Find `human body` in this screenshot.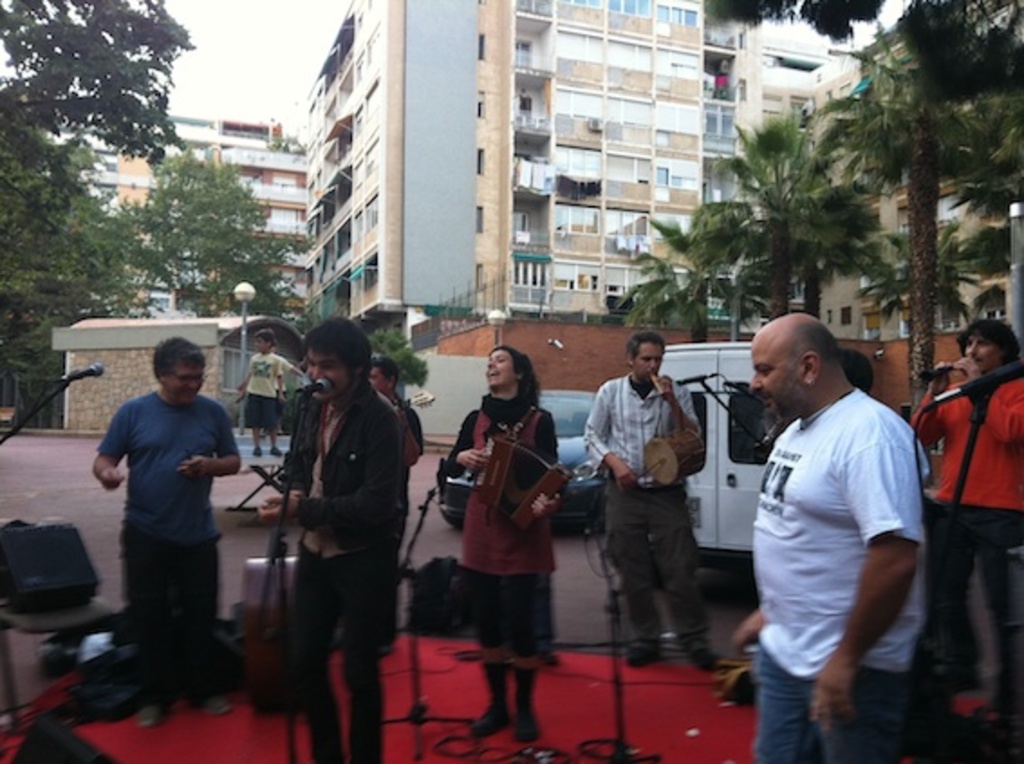
The bounding box for `human body` is [x1=258, y1=381, x2=410, y2=762].
